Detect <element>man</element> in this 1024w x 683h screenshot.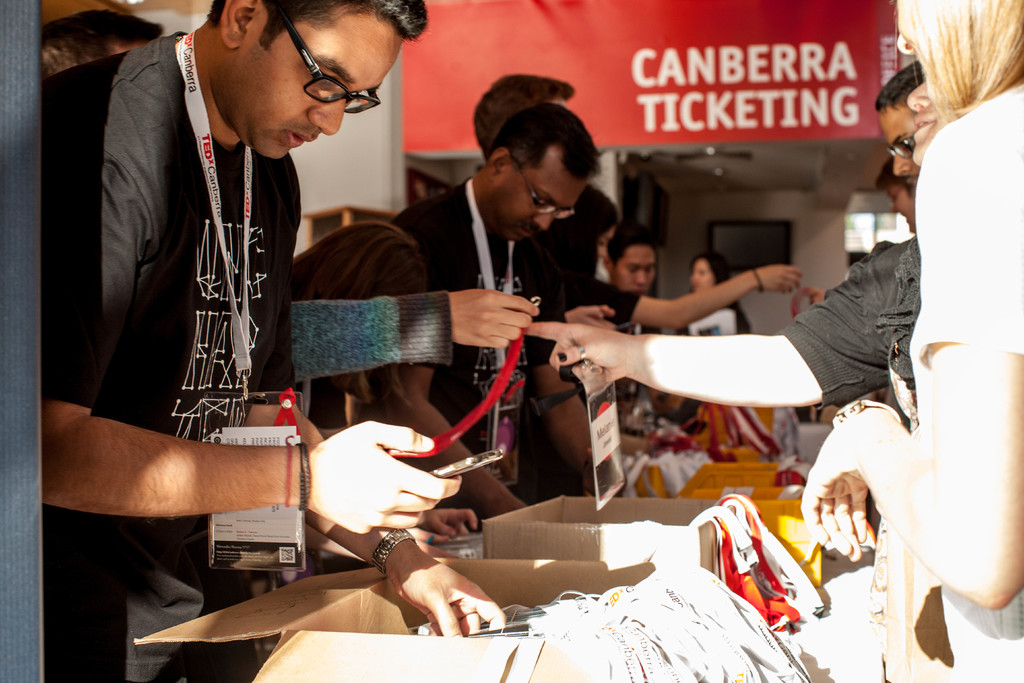
Detection: x1=65 y1=0 x2=476 y2=631.
